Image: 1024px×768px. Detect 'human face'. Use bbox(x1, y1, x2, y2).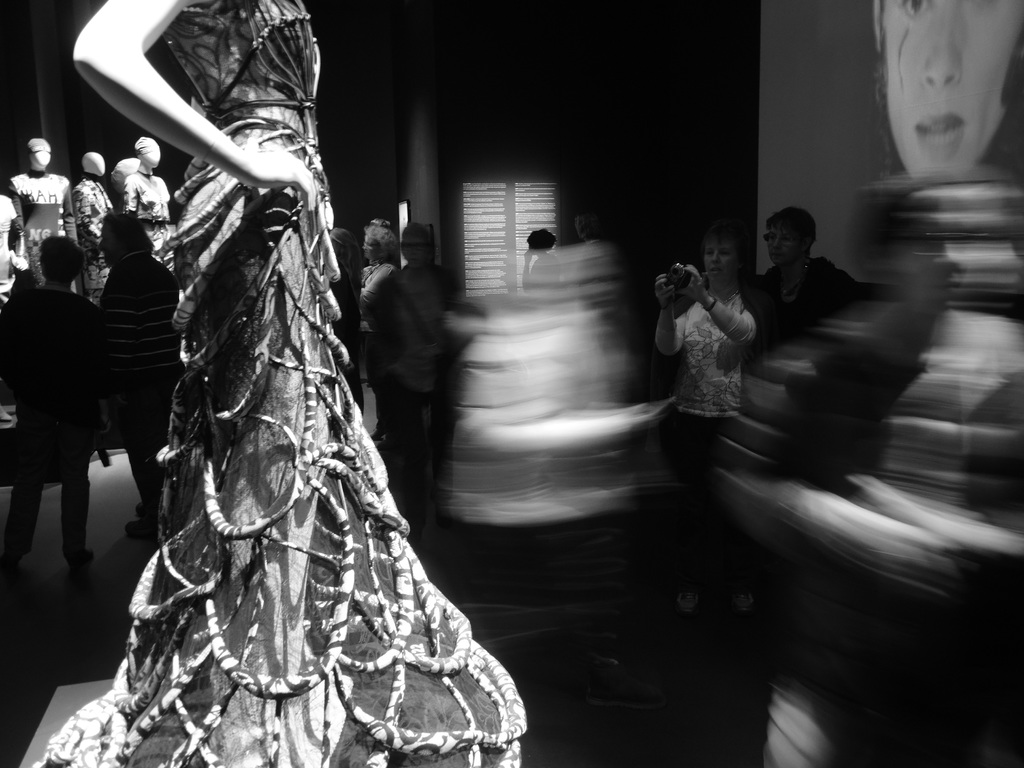
bbox(888, 0, 1019, 175).
